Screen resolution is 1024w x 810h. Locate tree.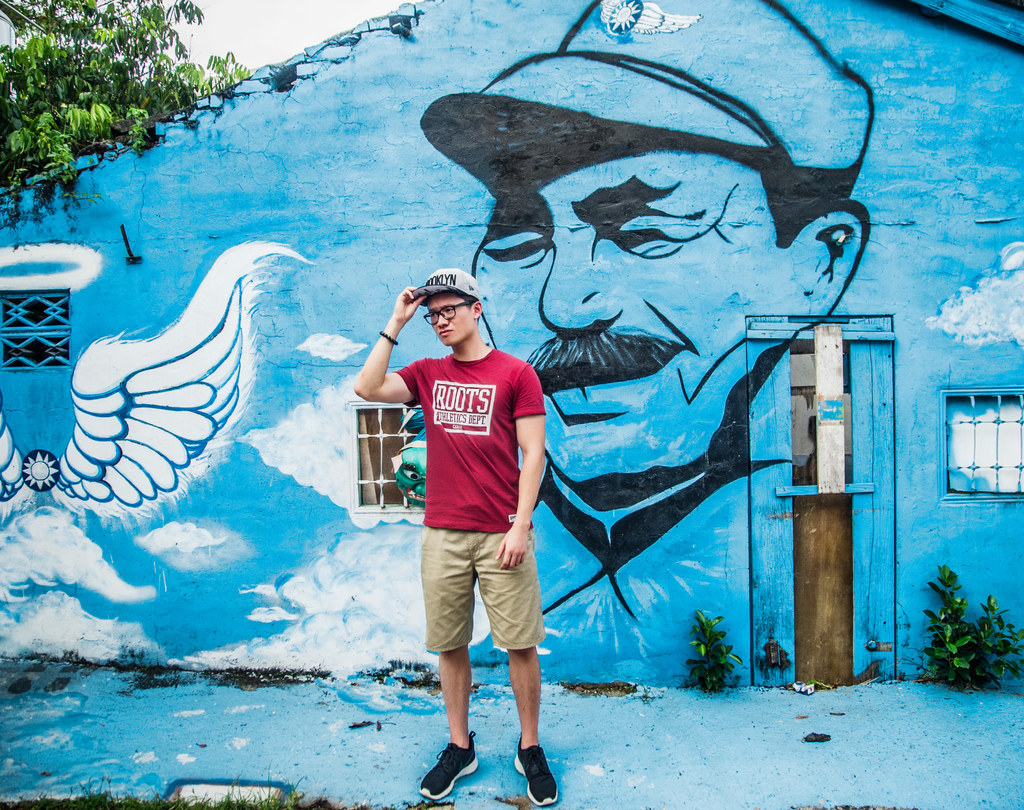
select_region(12, 15, 226, 183).
